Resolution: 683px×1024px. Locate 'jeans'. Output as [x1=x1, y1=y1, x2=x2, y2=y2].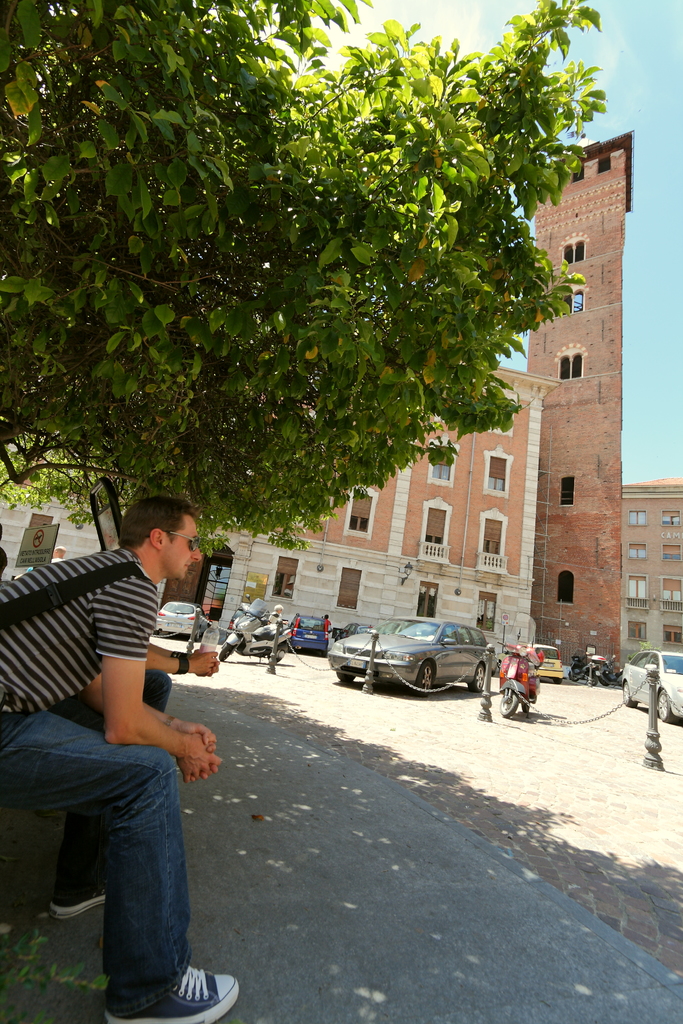
[x1=37, y1=733, x2=215, y2=1011].
